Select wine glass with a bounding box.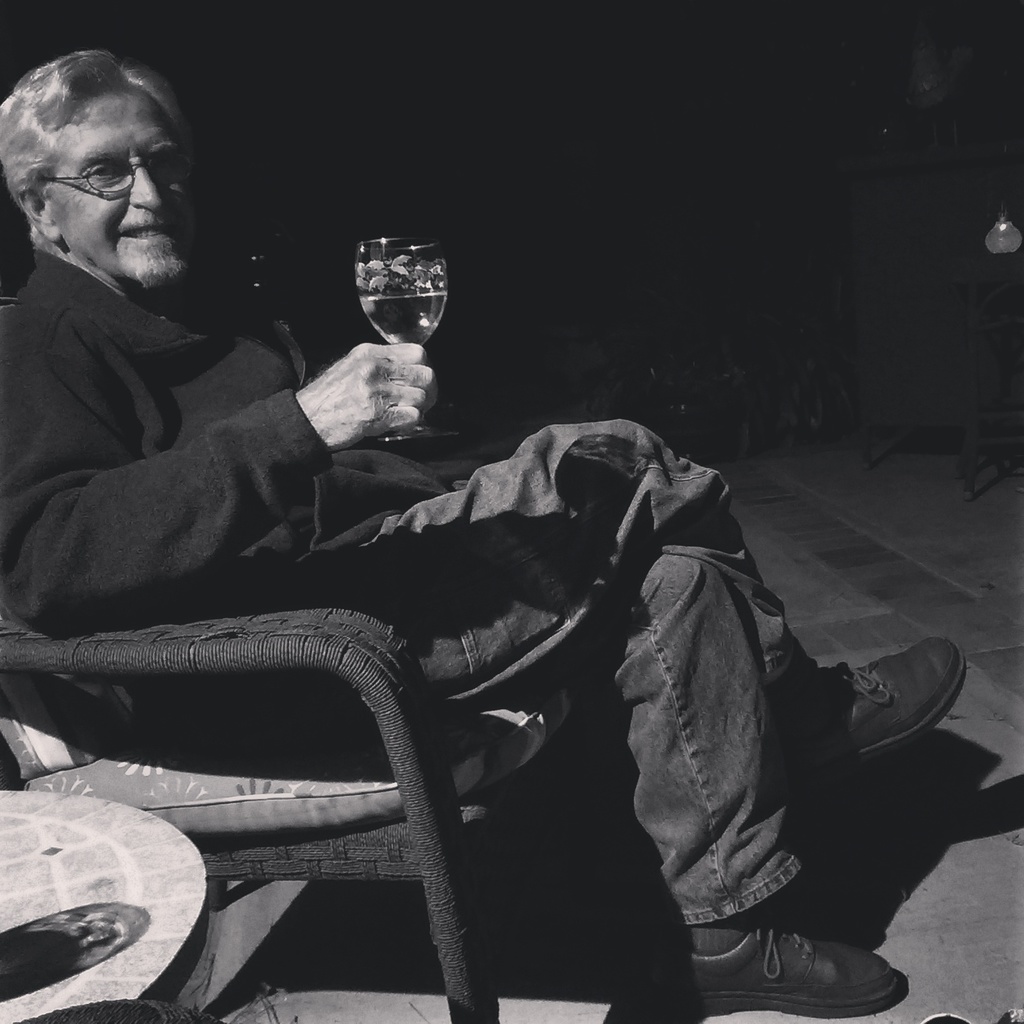
[358,234,447,439].
